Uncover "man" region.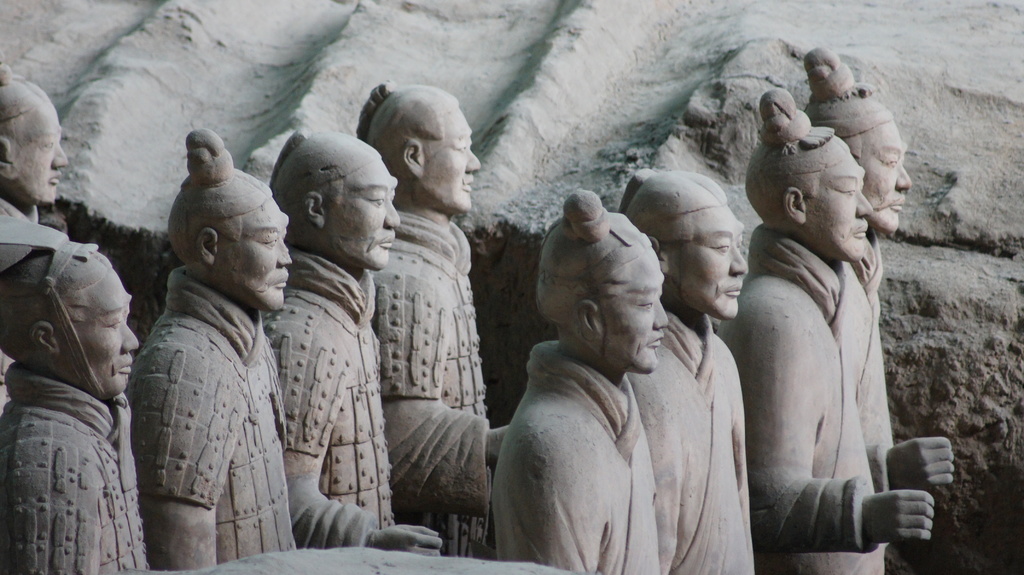
Uncovered: 0,215,153,574.
